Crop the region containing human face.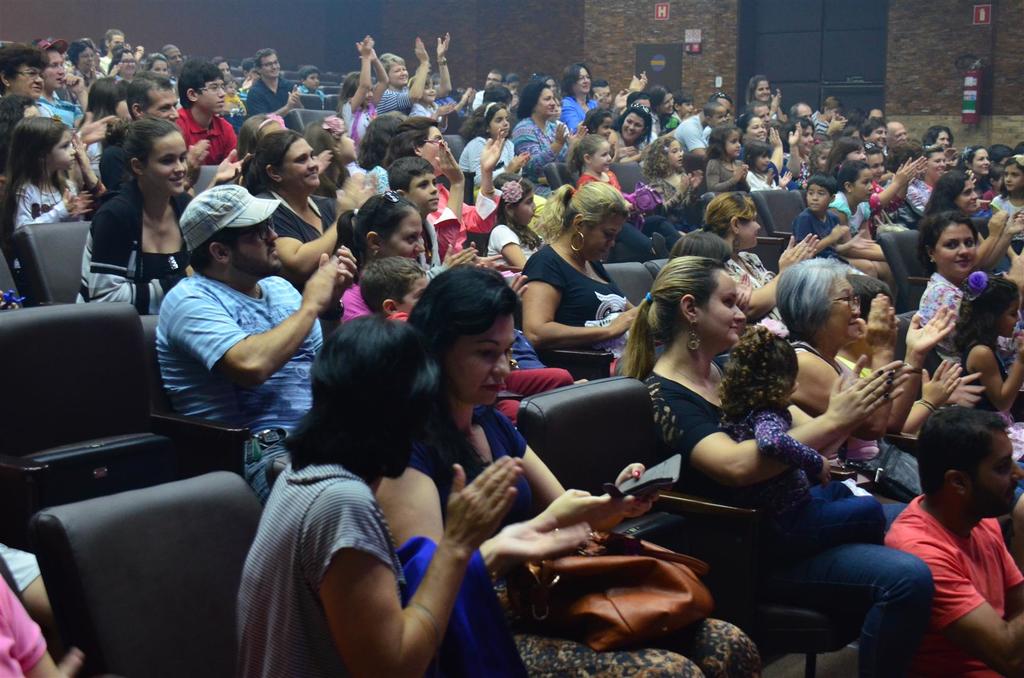
Crop region: 108, 35, 127, 50.
